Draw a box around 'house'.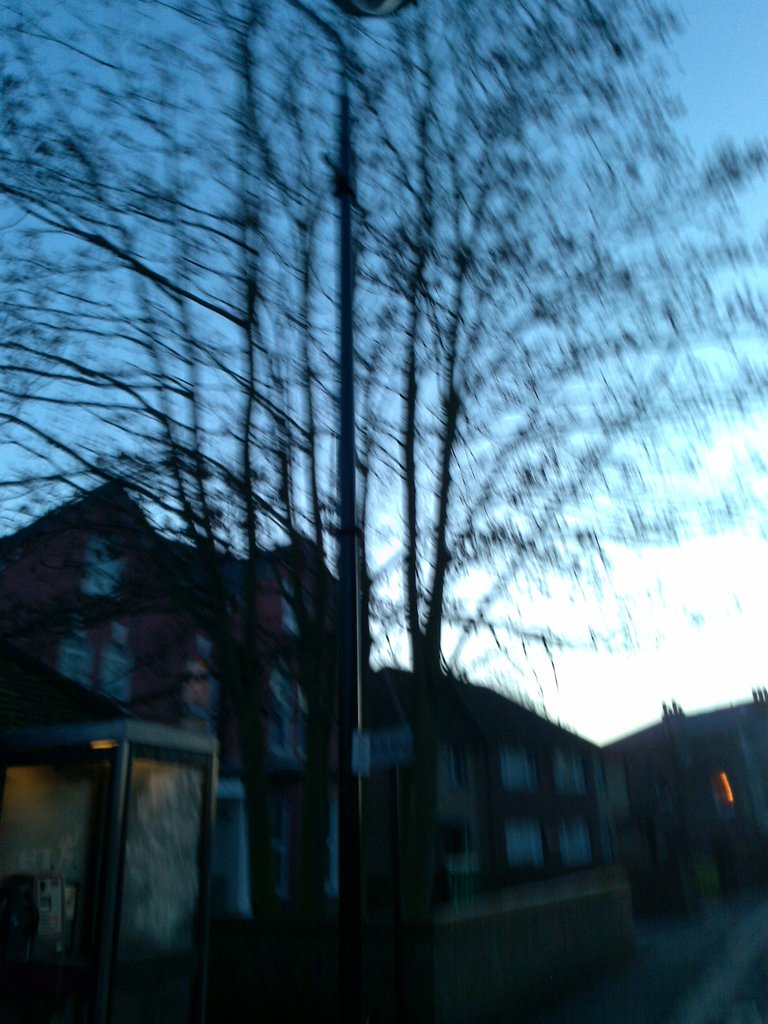
rect(340, 645, 661, 1009).
